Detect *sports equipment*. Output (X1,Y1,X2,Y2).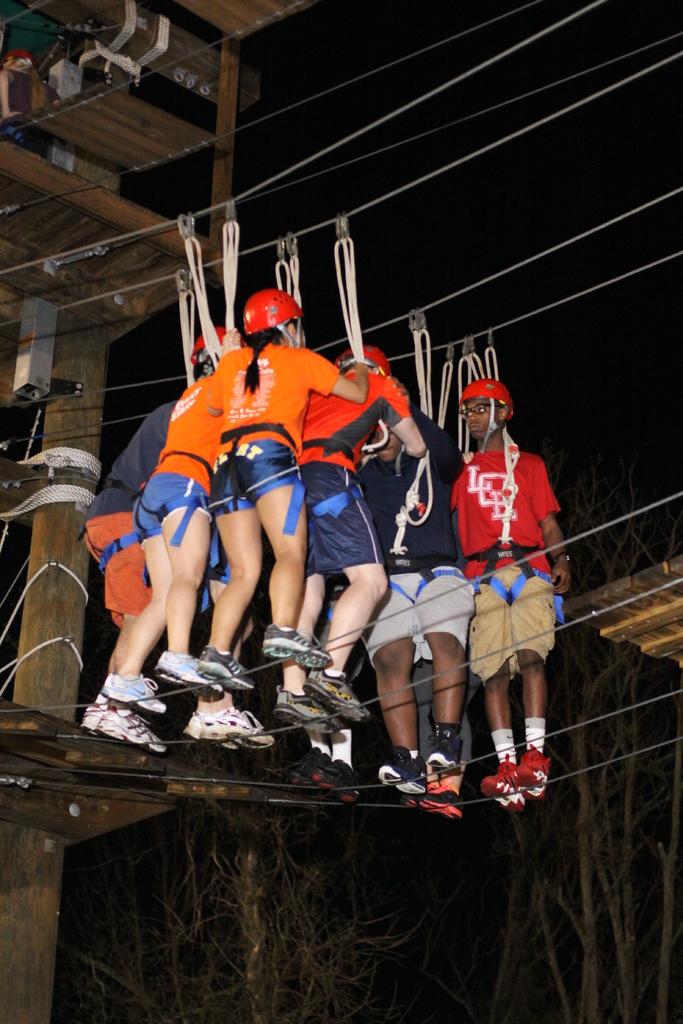
(155,654,220,698).
